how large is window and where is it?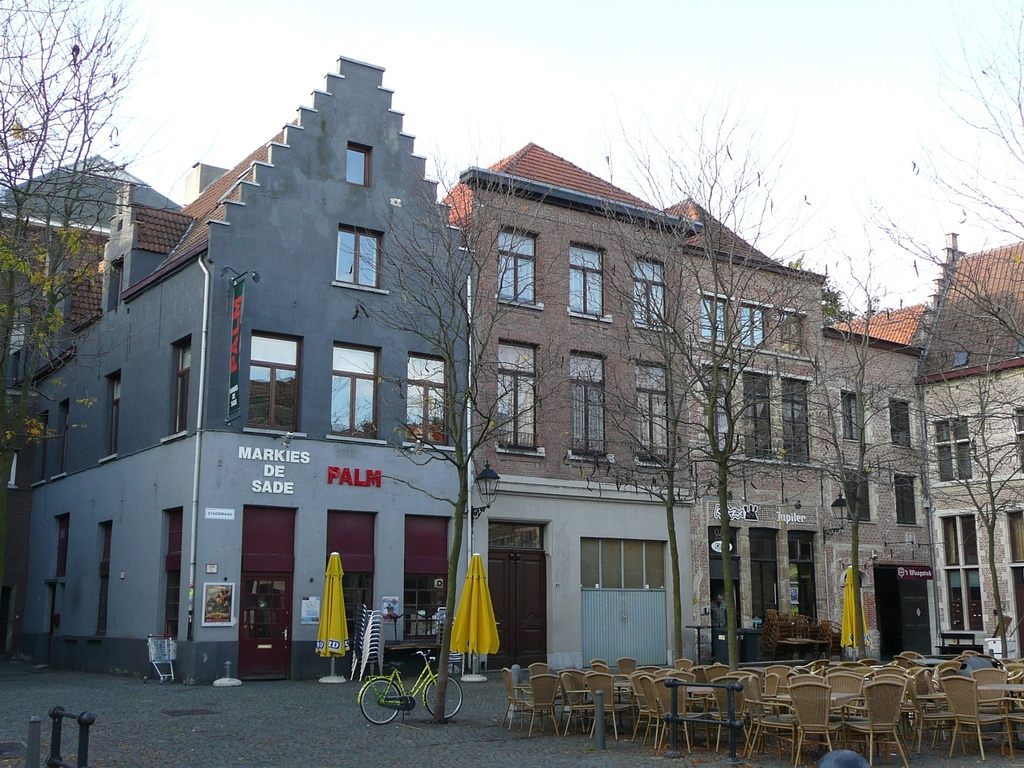
Bounding box: l=105, t=370, r=123, b=458.
